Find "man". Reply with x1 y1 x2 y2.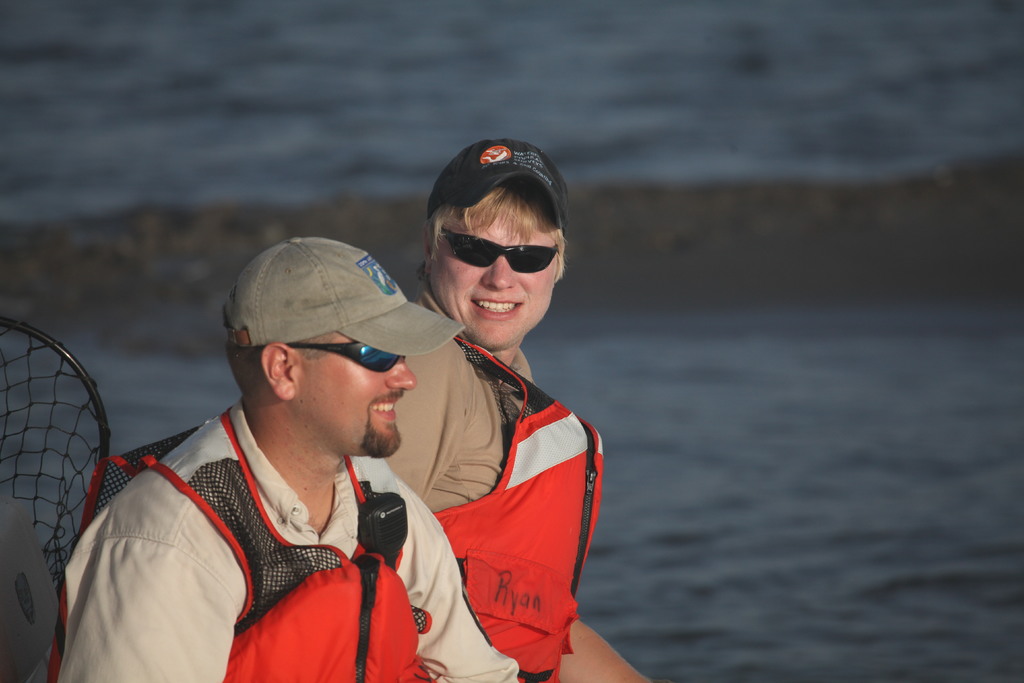
49 239 522 682.
